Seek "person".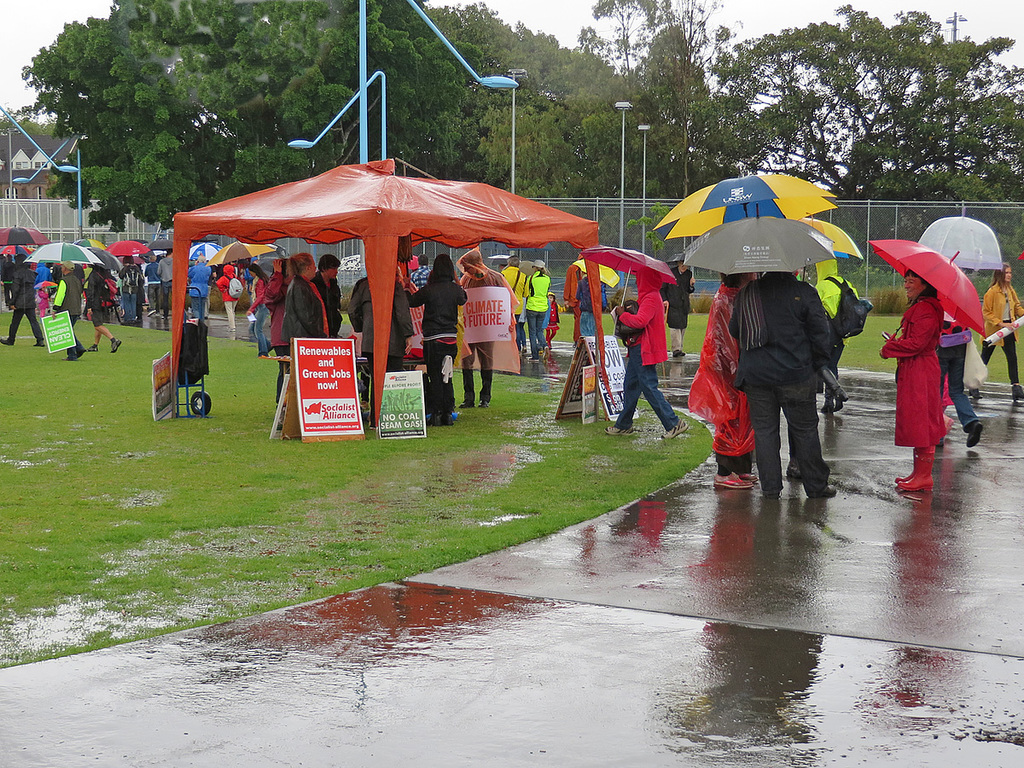
<box>729,271,838,499</box>.
